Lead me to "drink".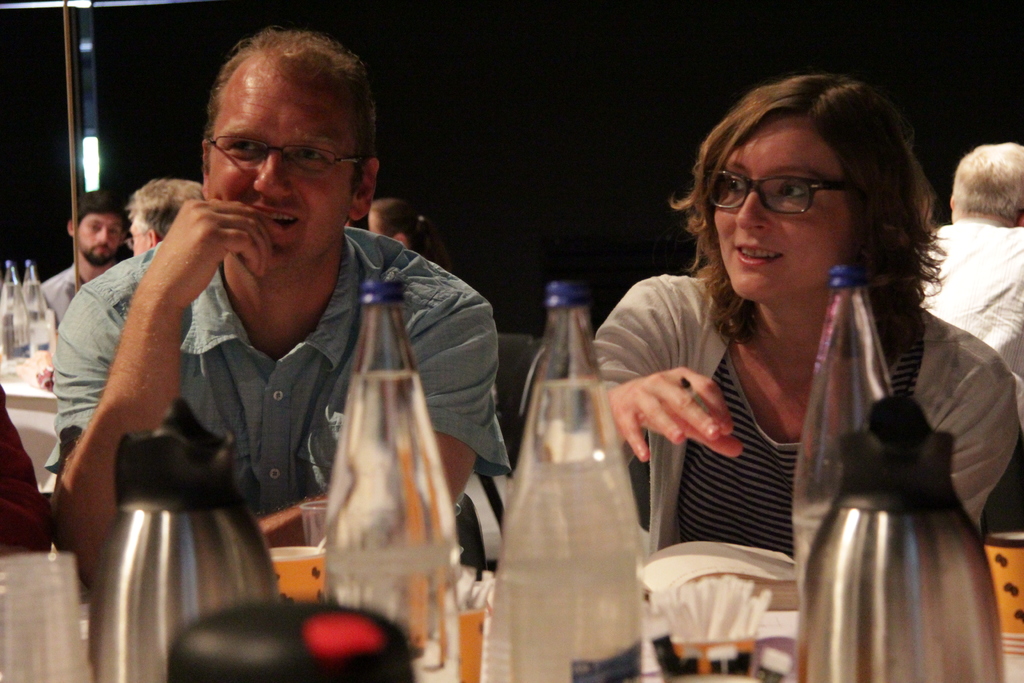
Lead to 490 264 658 682.
